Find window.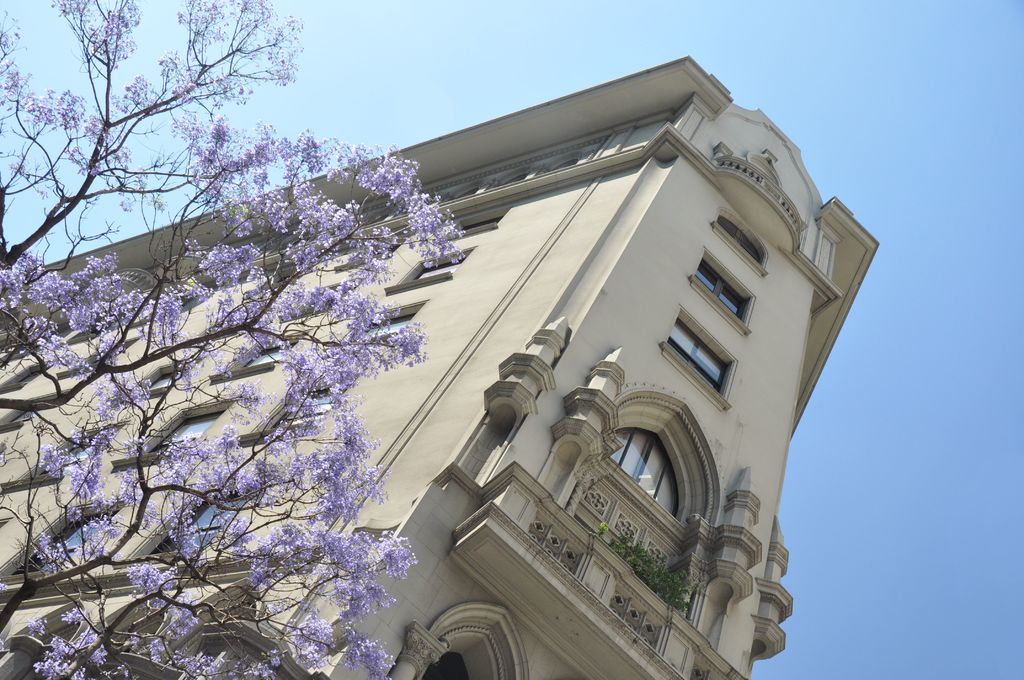
(0, 367, 44, 397).
